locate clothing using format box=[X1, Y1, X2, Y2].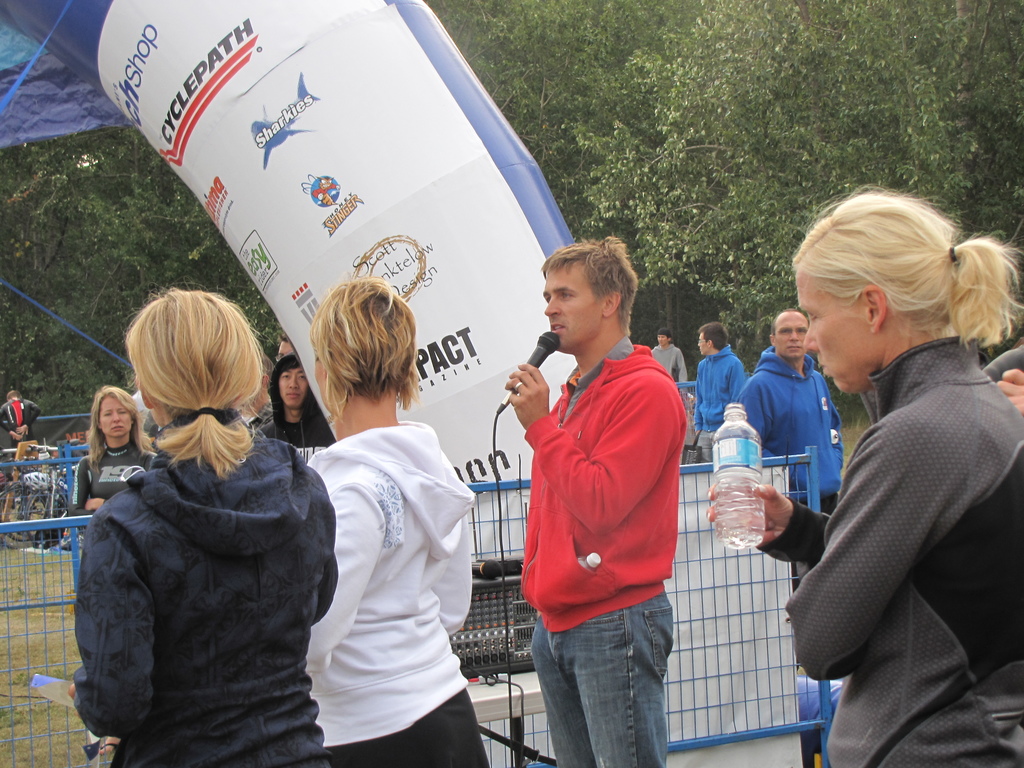
box=[688, 346, 742, 457].
